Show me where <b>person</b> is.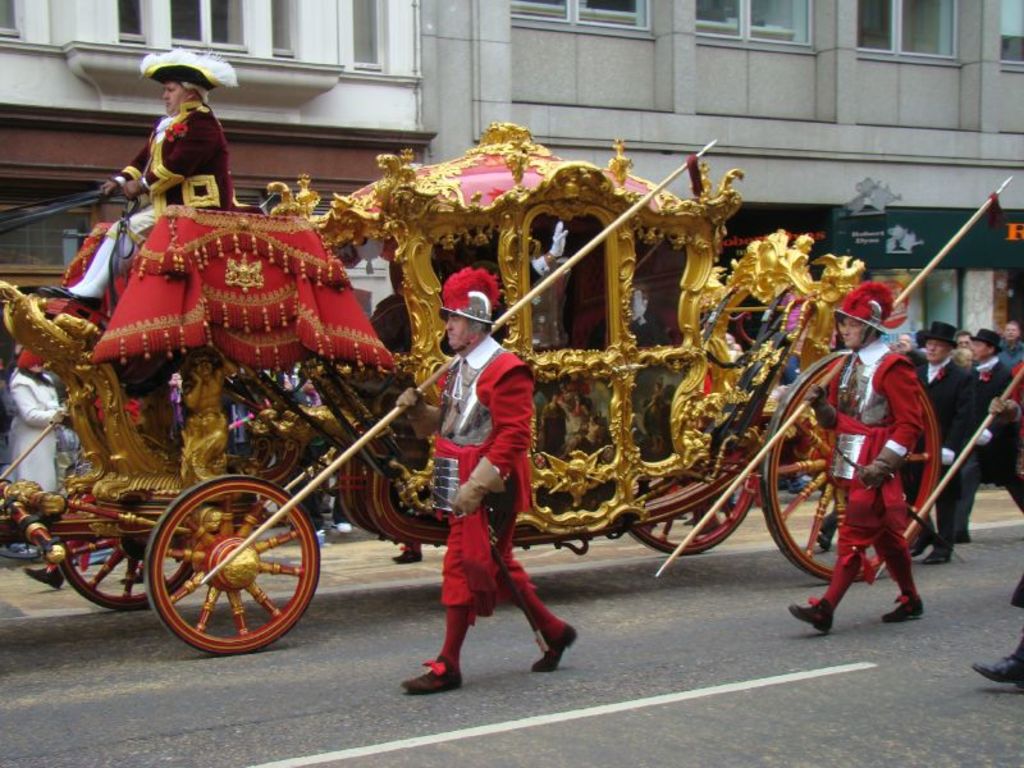
<b>person</b> is at region(1000, 317, 1023, 374).
